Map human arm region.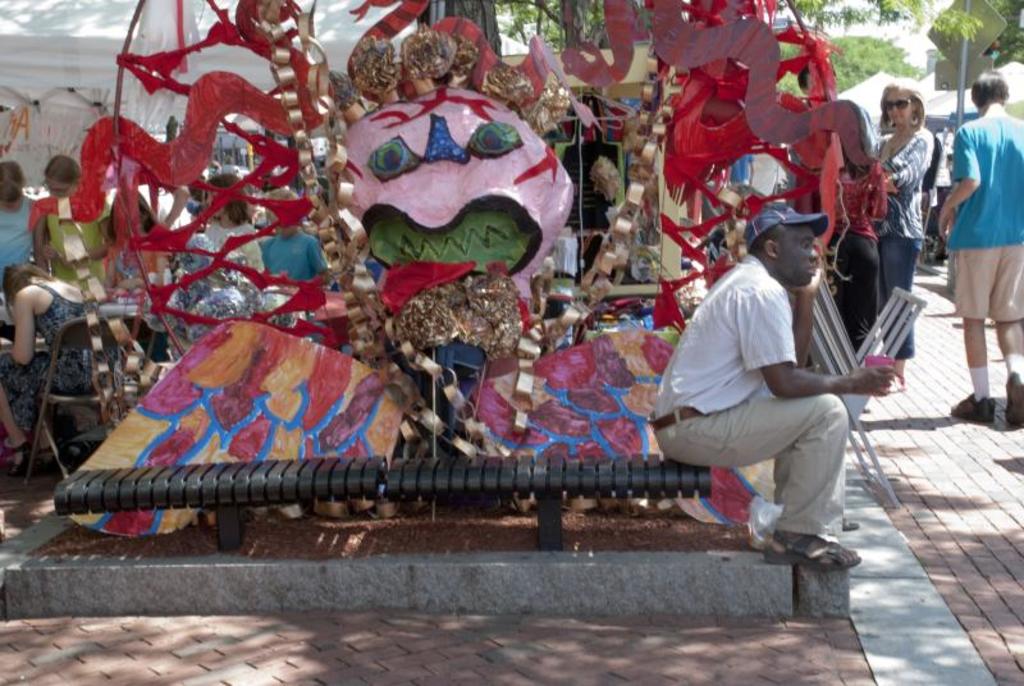
Mapped to (x1=238, y1=228, x2=265, y2=271).
